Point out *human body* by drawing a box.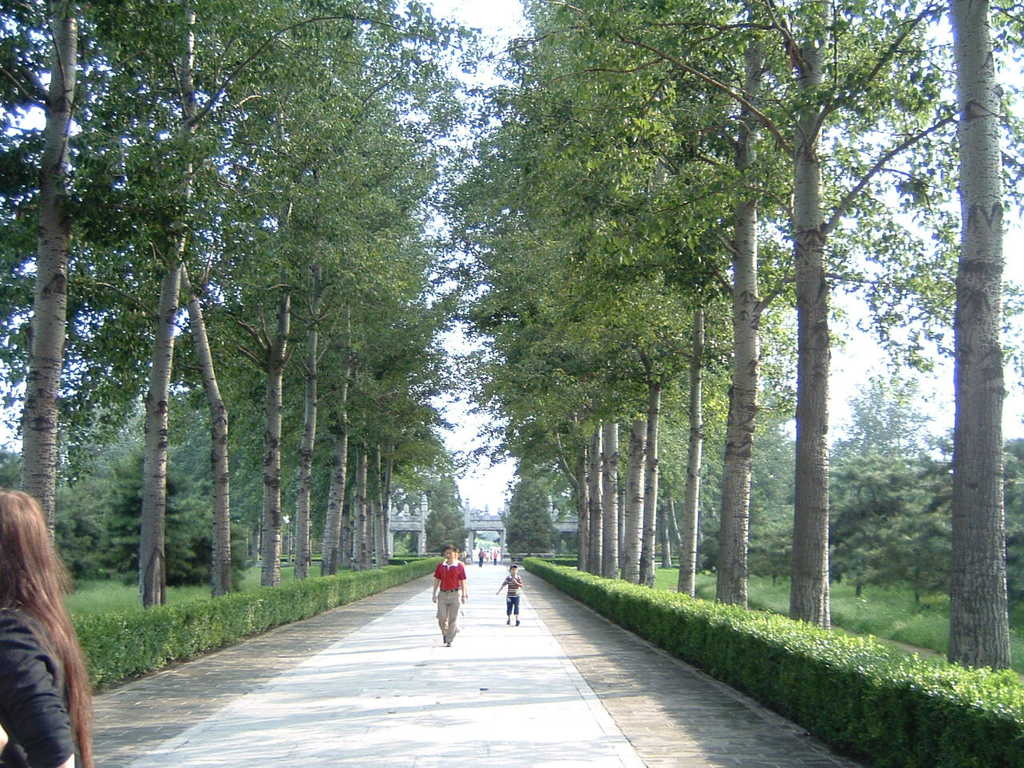
region(0, 515, 85, 742).
